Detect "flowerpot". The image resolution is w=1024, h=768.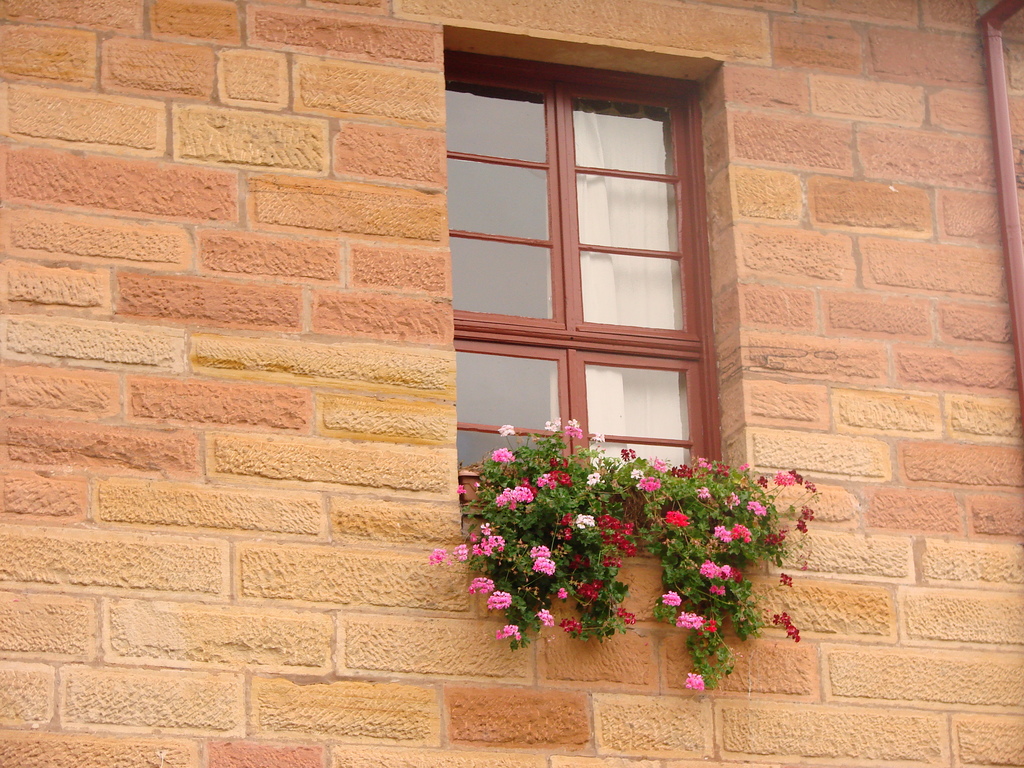
l=458, t=467, r=501, b=504.
